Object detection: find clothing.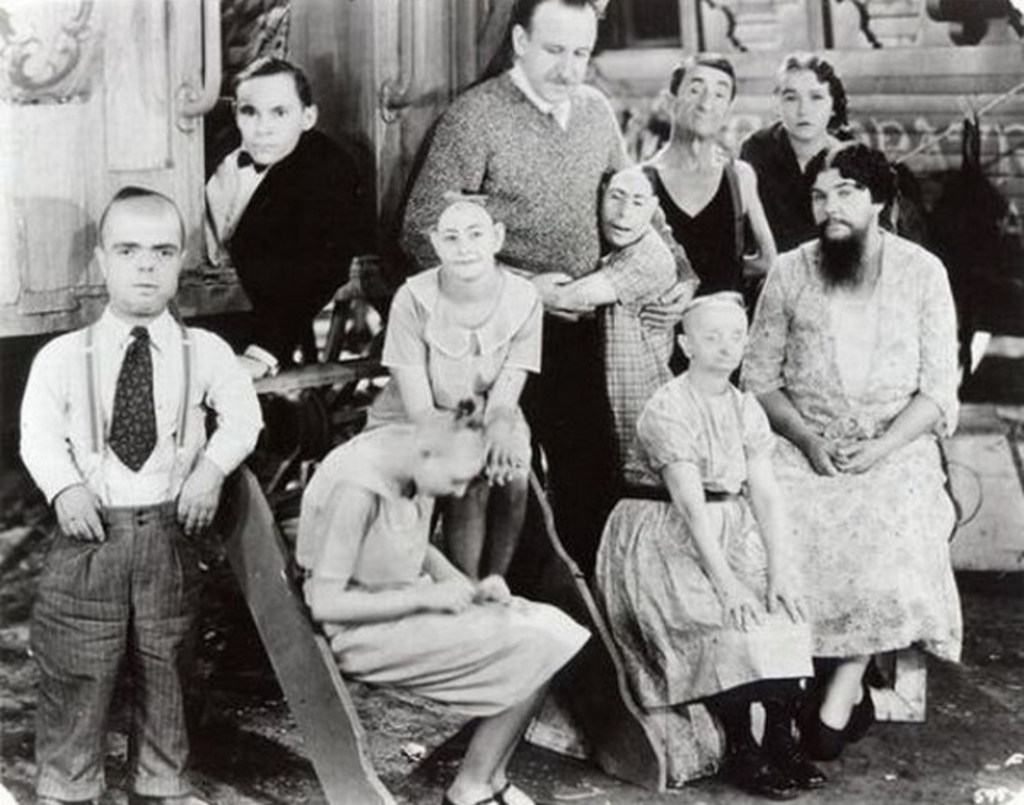
[595, 369, 816, 698].
